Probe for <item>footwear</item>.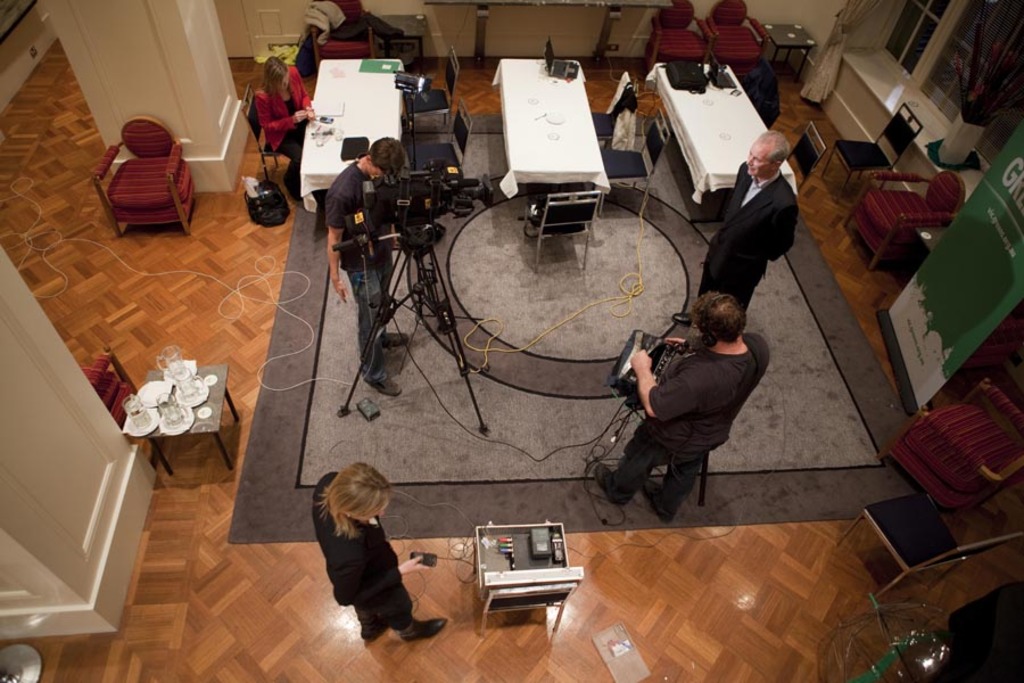
Probe result: <region>362, 611, 399, 645</region>.
